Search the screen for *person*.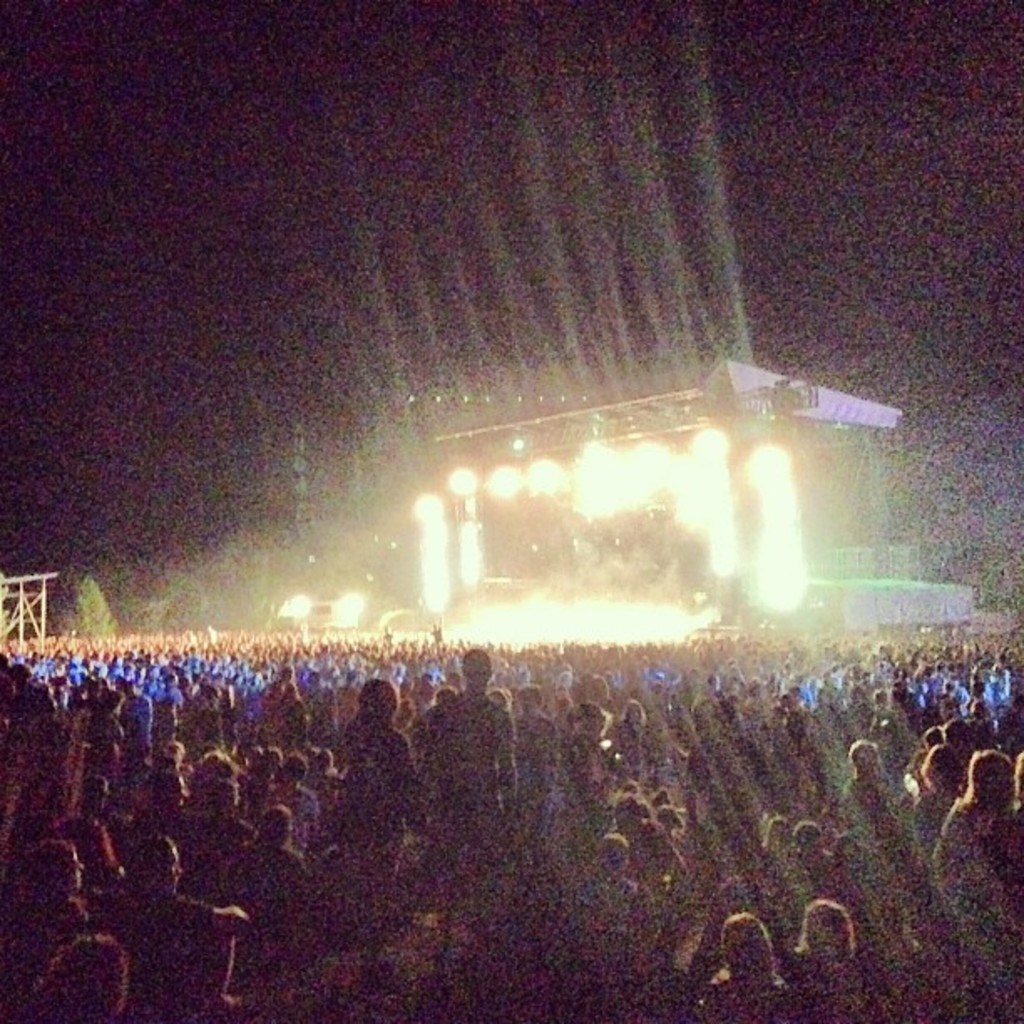
Found at box=[704, 919, 800, 1022].
